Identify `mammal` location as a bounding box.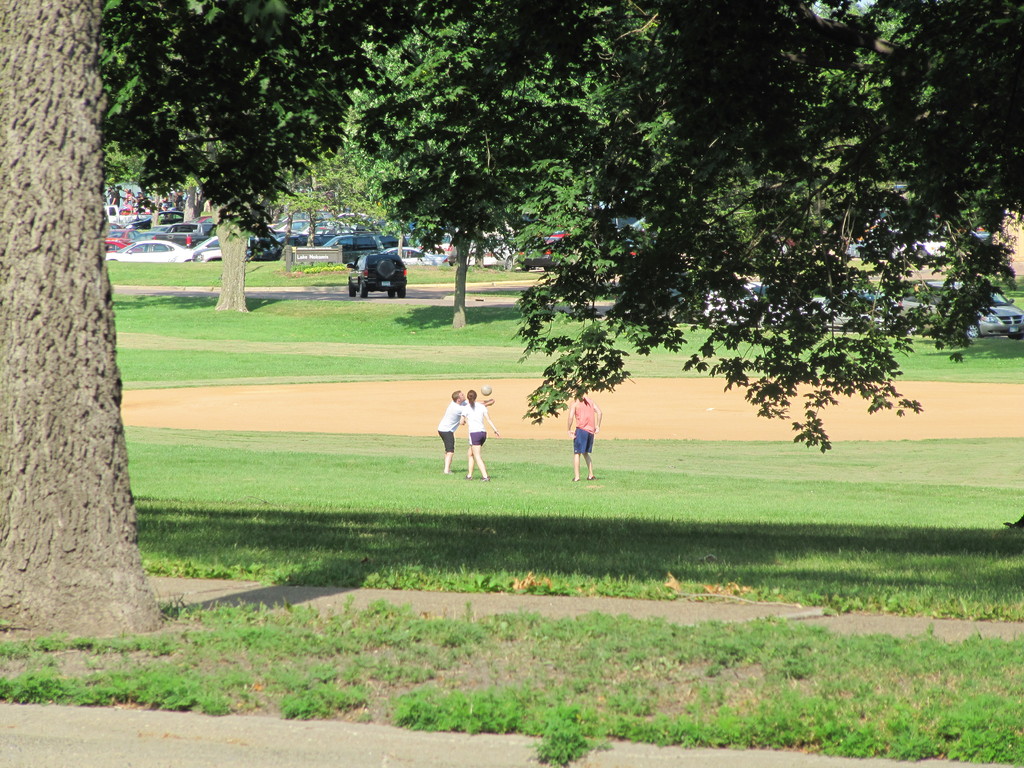
(left=564, top=385, right=603, bottom=481).
